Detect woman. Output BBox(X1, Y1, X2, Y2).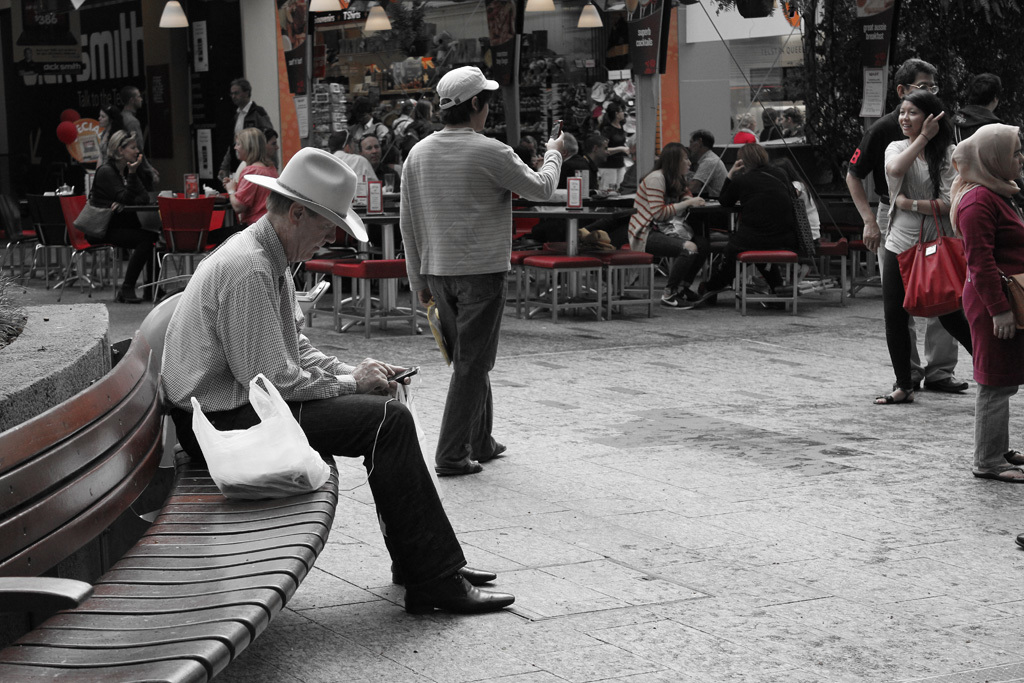
BBox(691, 142, 803, 305).
